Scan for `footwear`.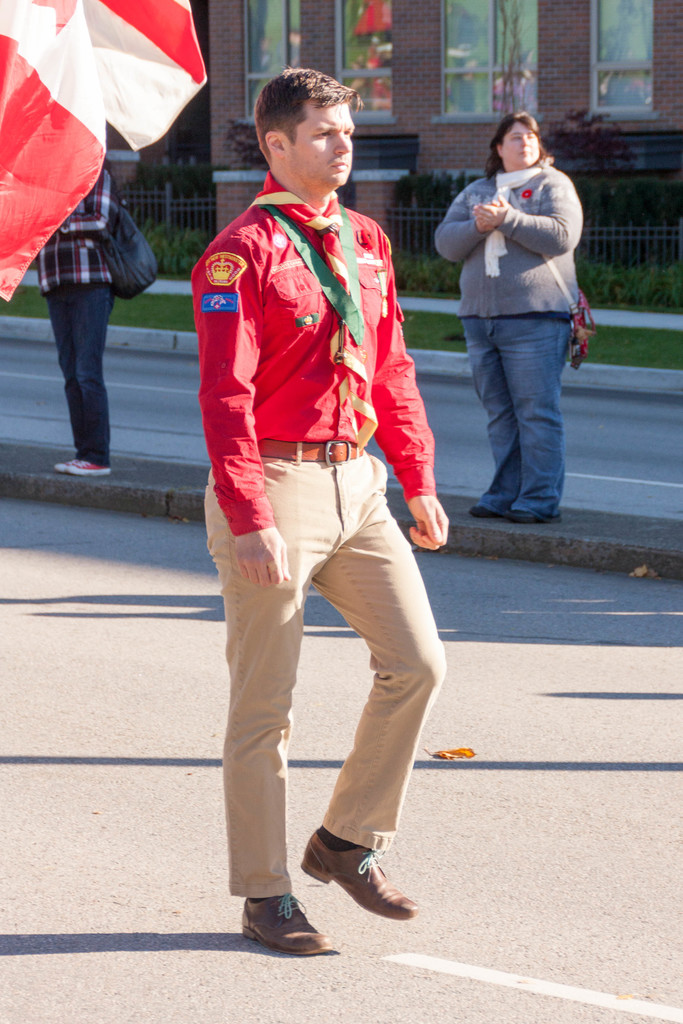
Scan result: bbox=[66, 463, 106, 474].
